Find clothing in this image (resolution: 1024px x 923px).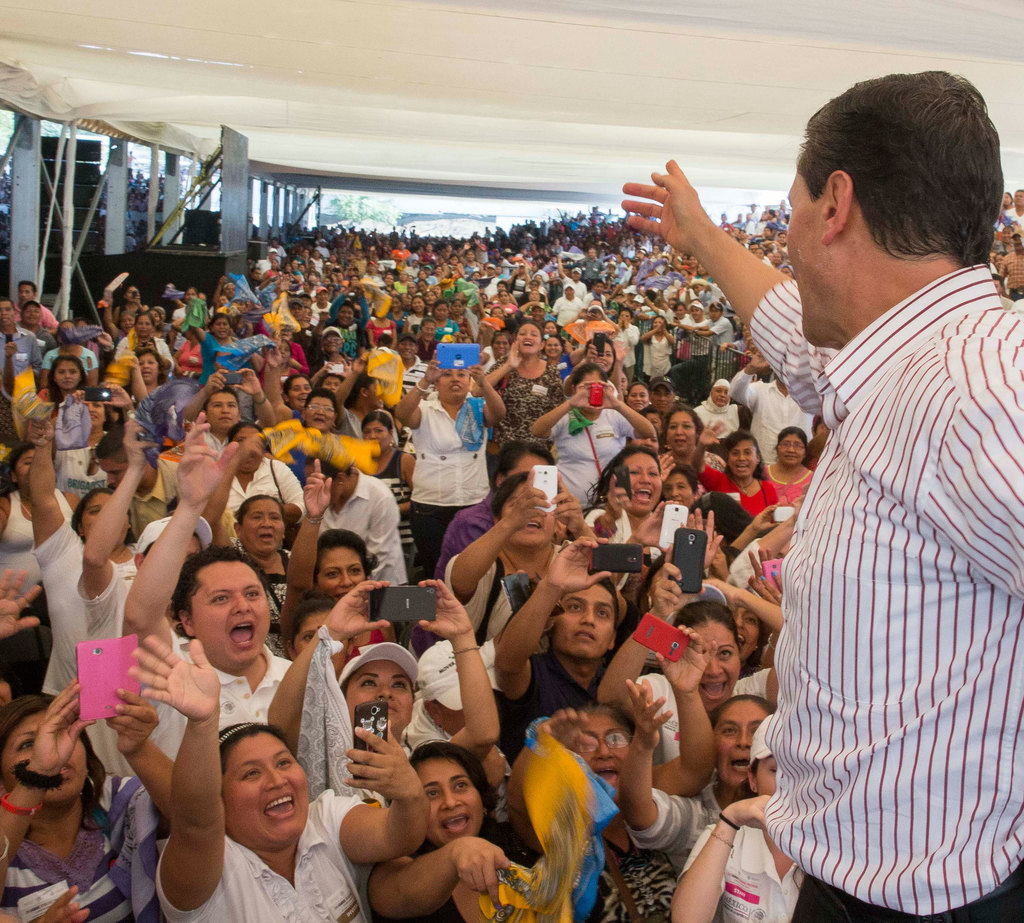
{"left": 229, "top": 538, "right": 303, "bottom": 655}.
